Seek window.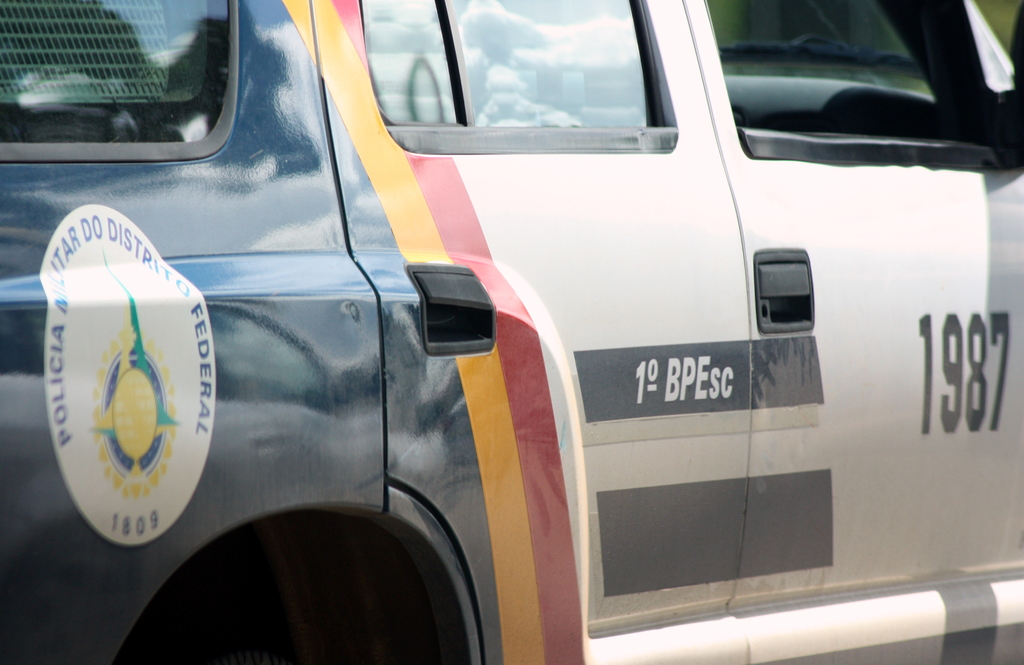
(362,0,669,152).
